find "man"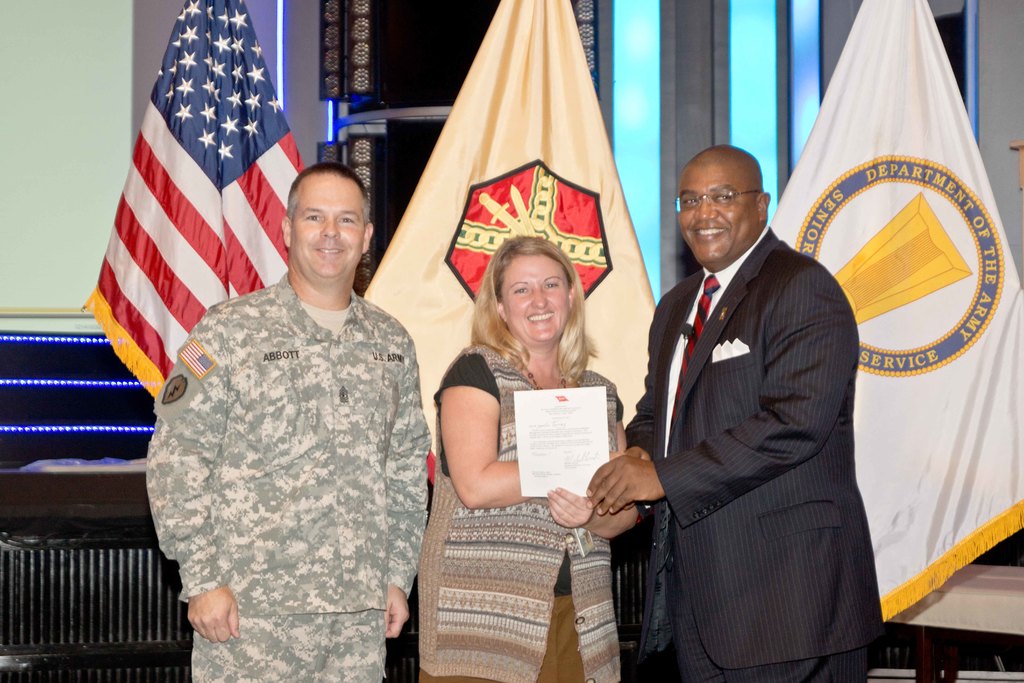
l=143, t=164, r=436, b=682
